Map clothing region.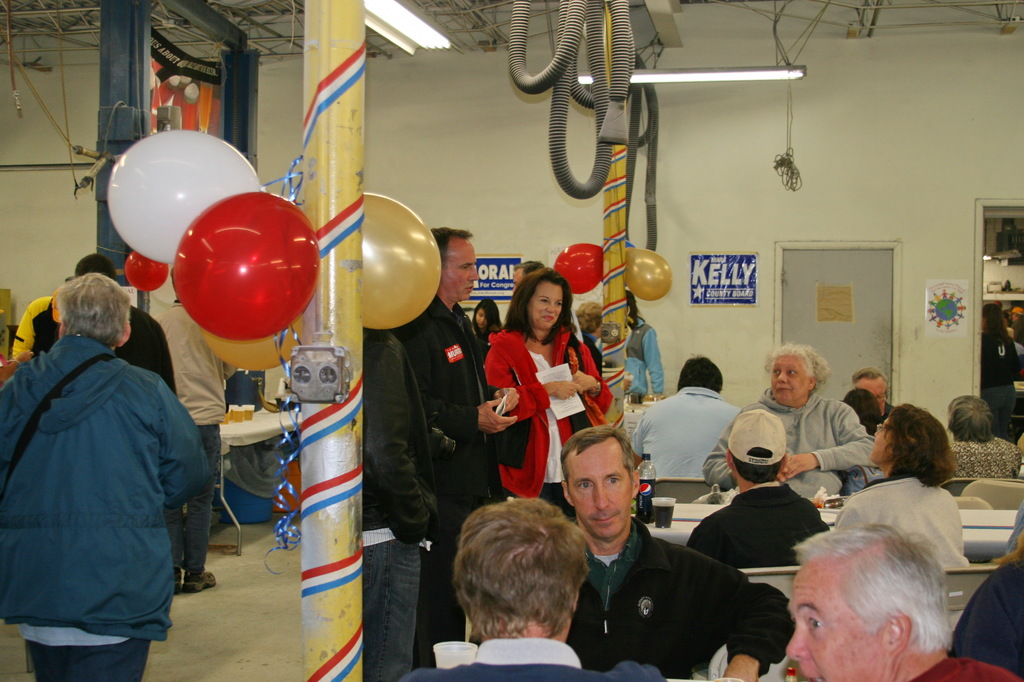
Mapped to x1=402, y1=640, x2=629, y2=681.
